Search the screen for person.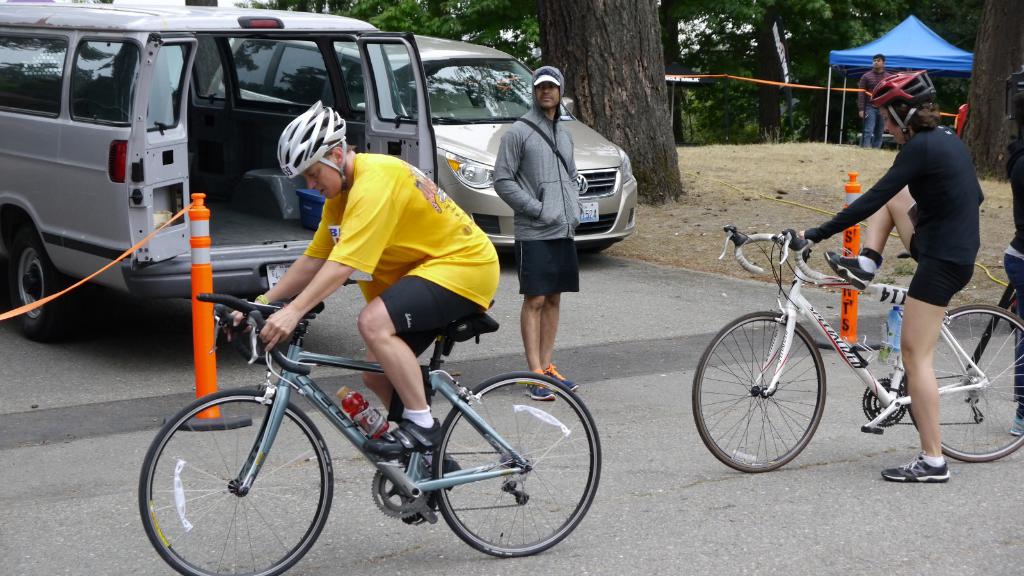
Found at <region>854, 49, 892, 150</region>.
